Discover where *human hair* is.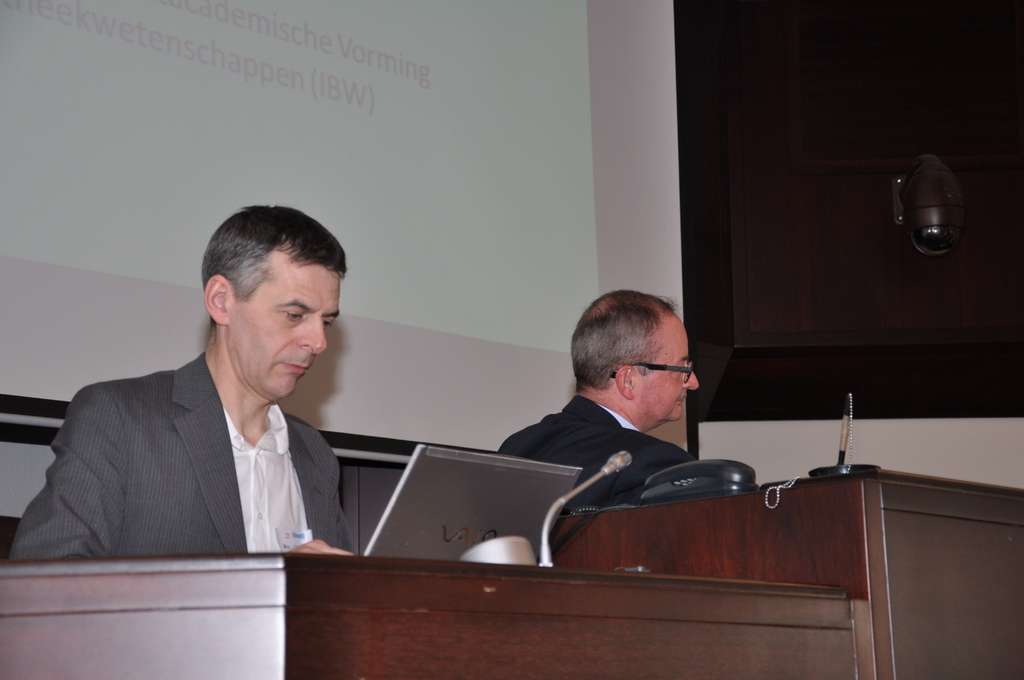
Discovered at region(557, 285, 687, 396).
